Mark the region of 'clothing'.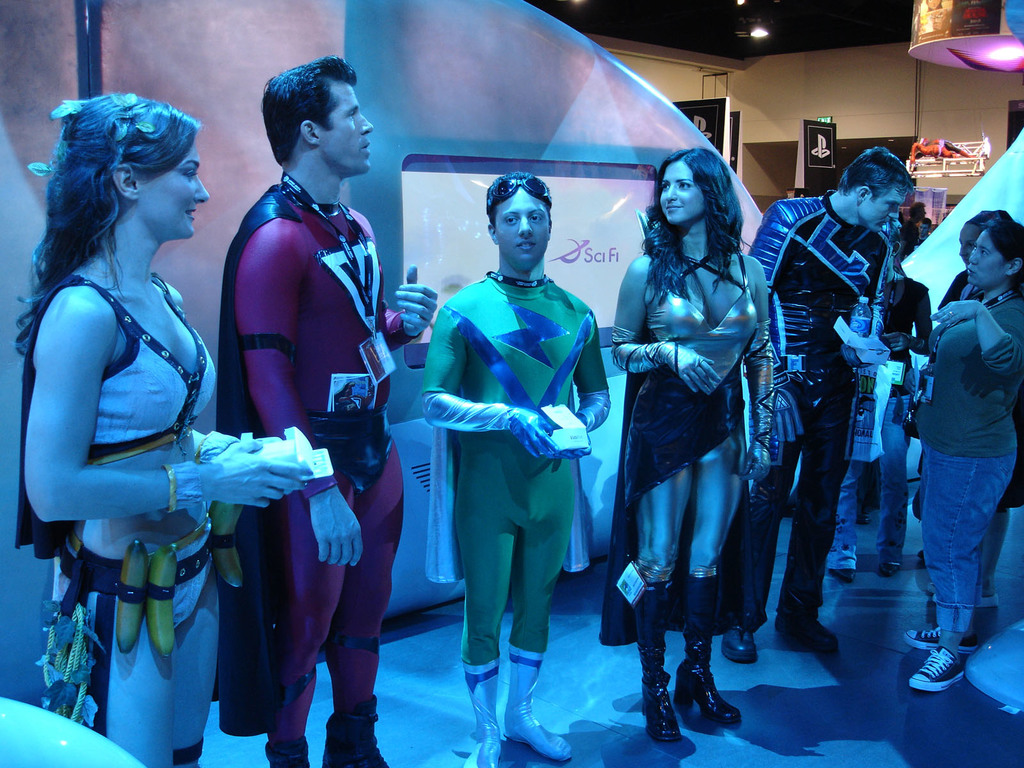
Region: [600,249,778,701].
